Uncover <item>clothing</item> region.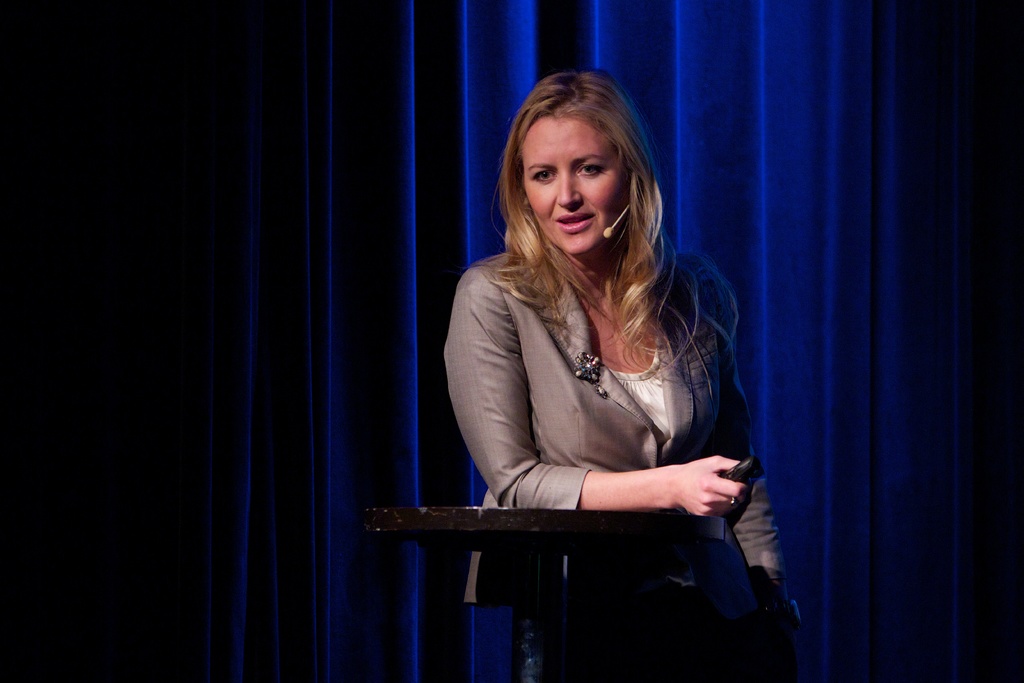
Uncovered: [left=458, top=250, right=801, bottom=679].
